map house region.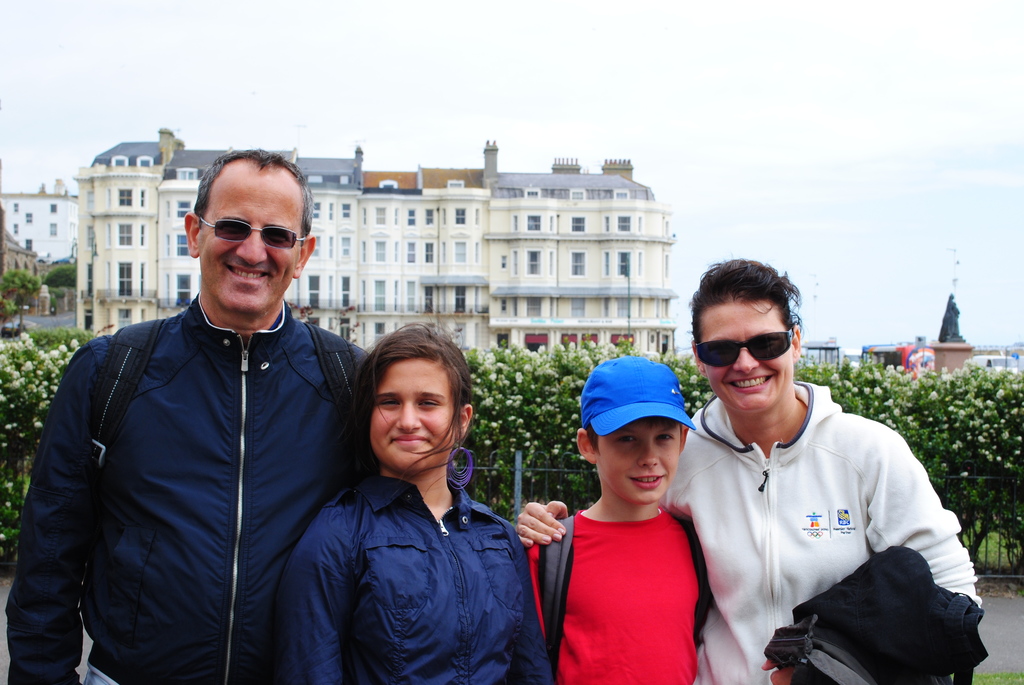
Mapped to [1, 178, 83, 269].
